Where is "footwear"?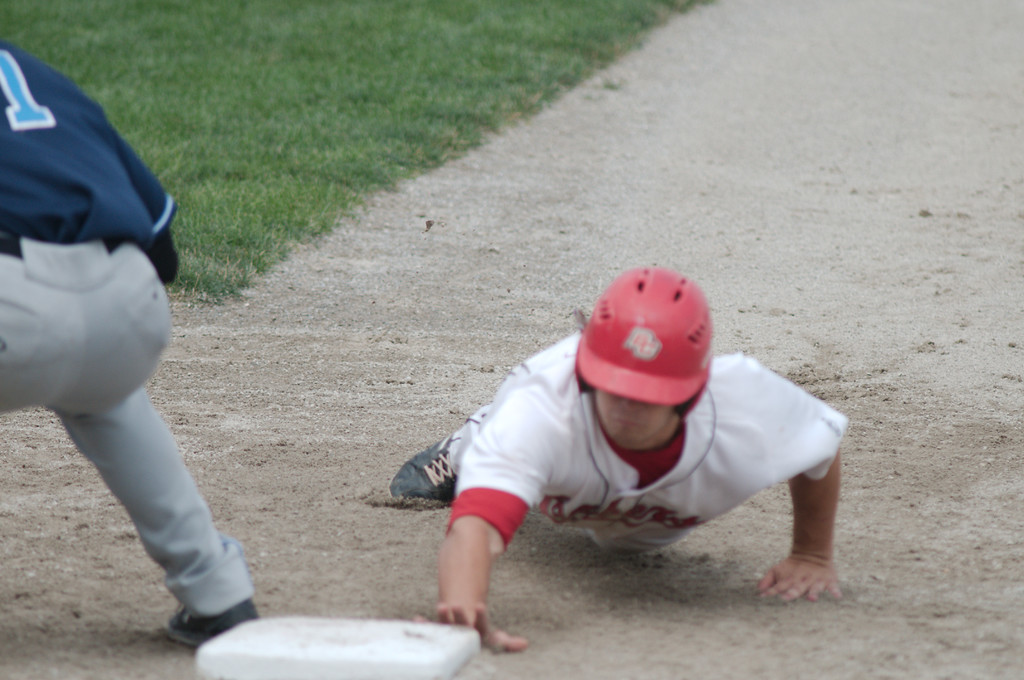
bbox=[164, 607, 269, 651].
